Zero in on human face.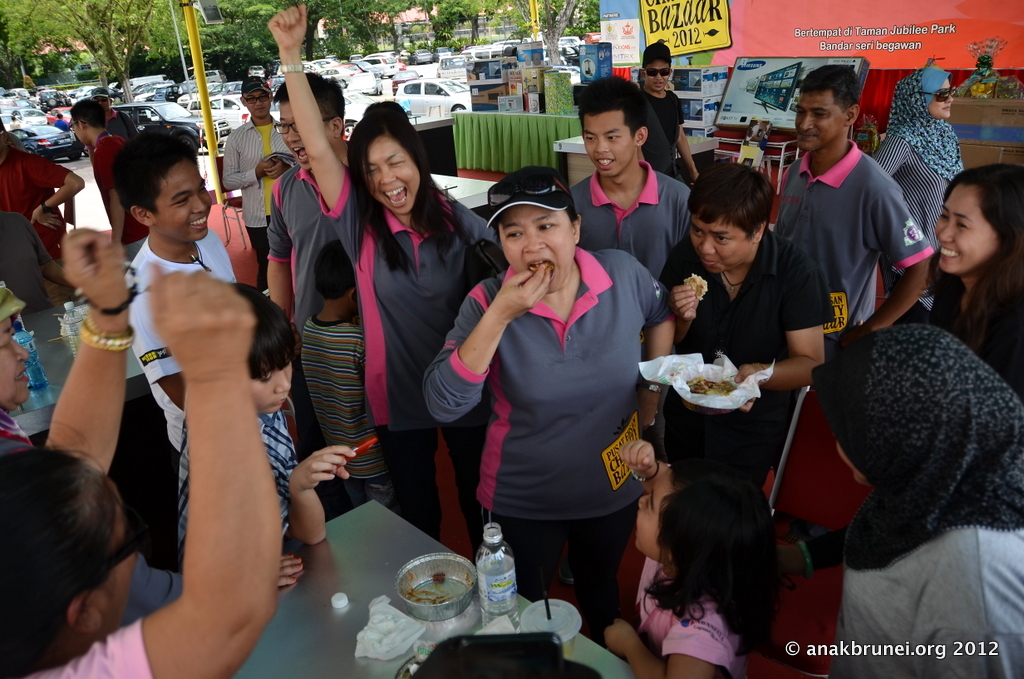
Zeroed in: (left=245, top=89, right=269, bottom=121).
